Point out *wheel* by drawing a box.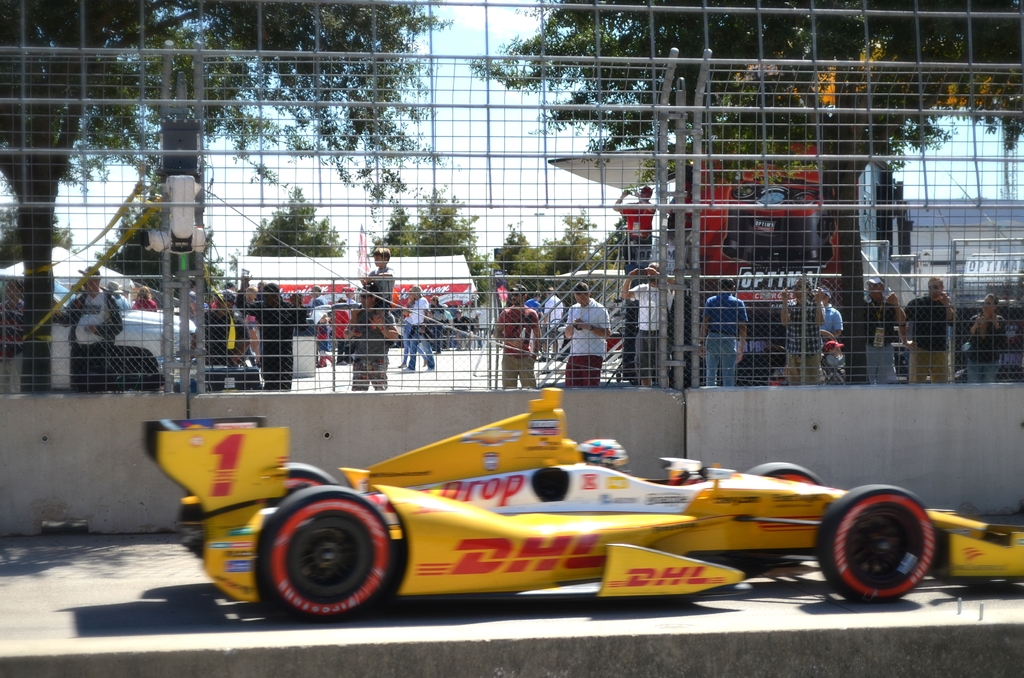
x1=281, y1=462, x2=339, y2=492.
